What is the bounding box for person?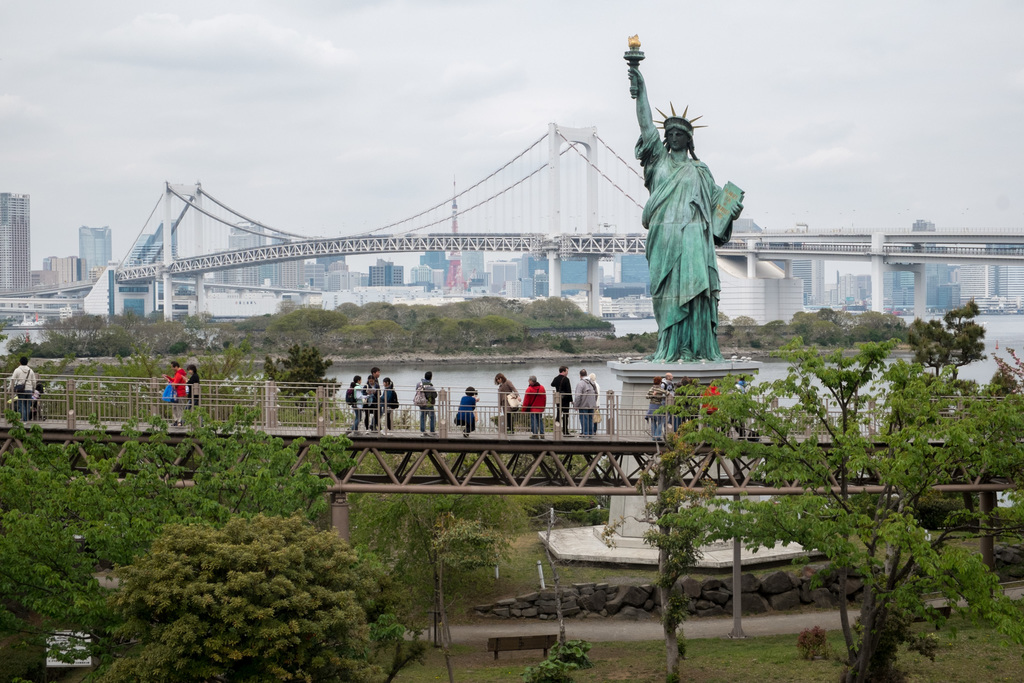
(left=572, top=369, right=602, bottom=441).
